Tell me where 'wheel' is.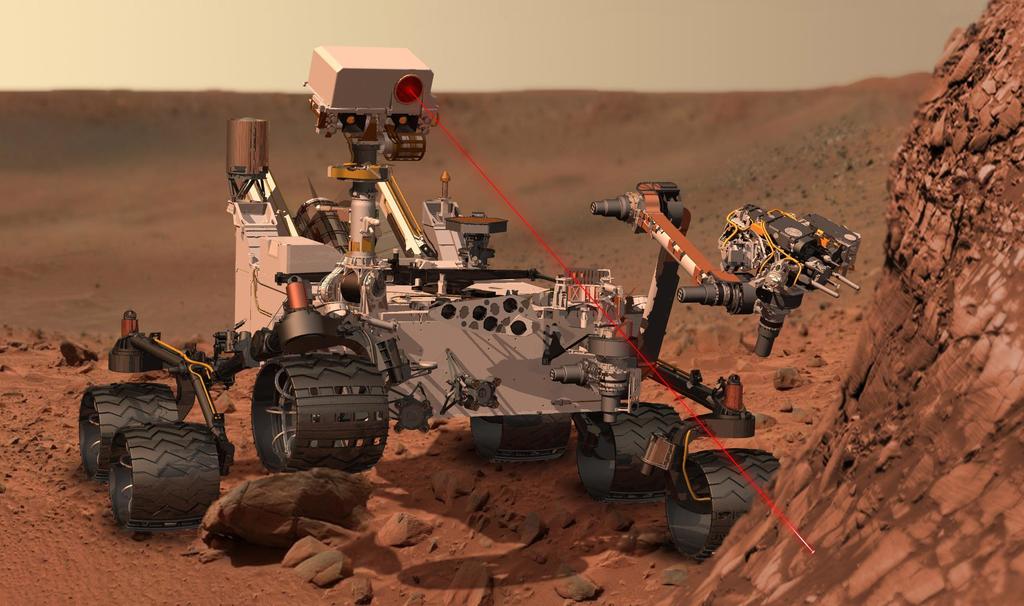
'wheel' is at 244/349/388/486.
